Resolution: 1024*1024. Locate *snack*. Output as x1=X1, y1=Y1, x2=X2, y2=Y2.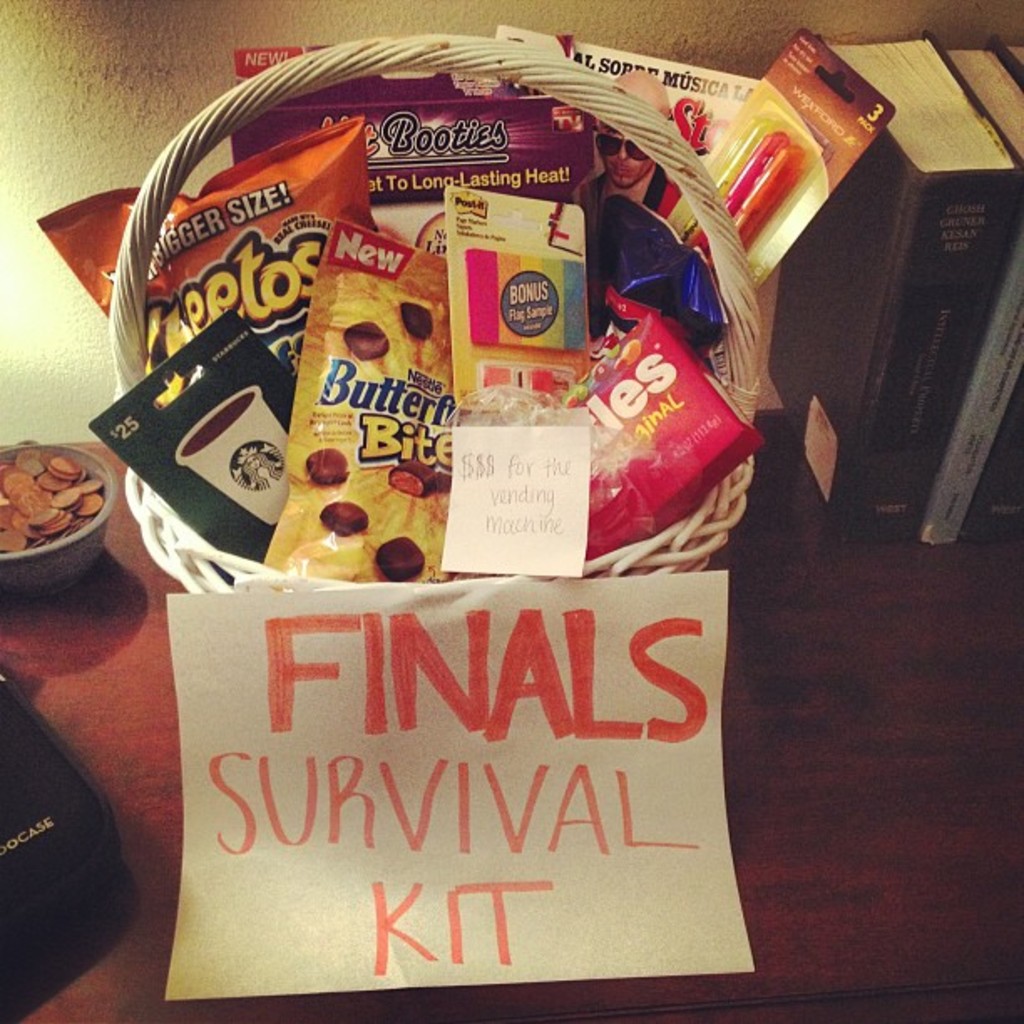
x1=311, y1=450, x2=348, y2=480.
